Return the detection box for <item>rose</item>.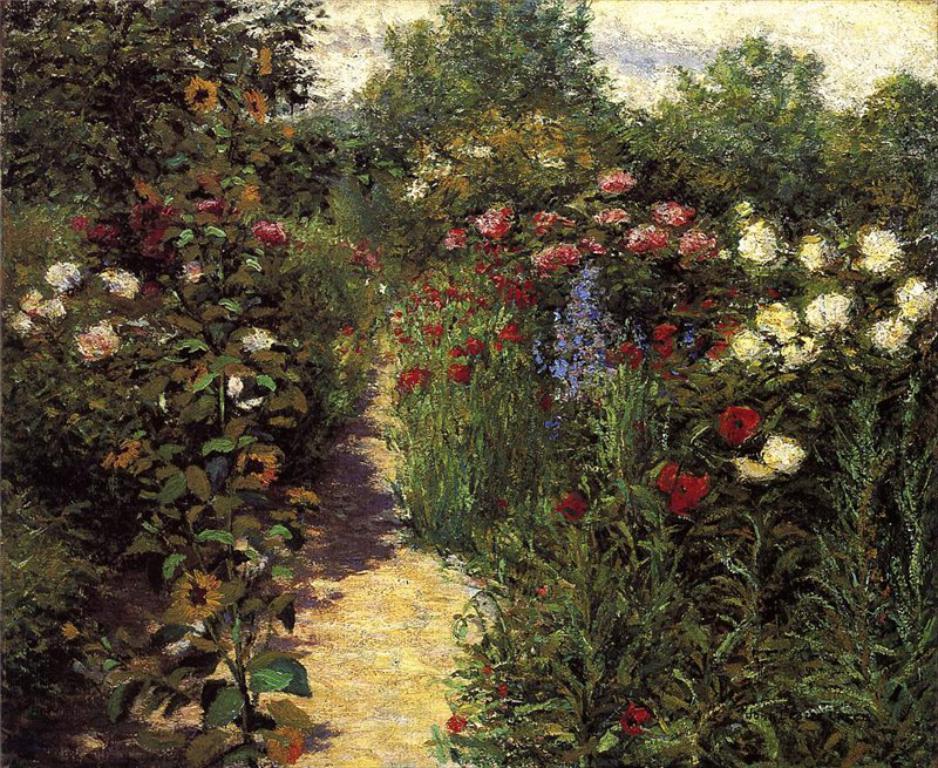
BBox(647, 198, 695, 227).
